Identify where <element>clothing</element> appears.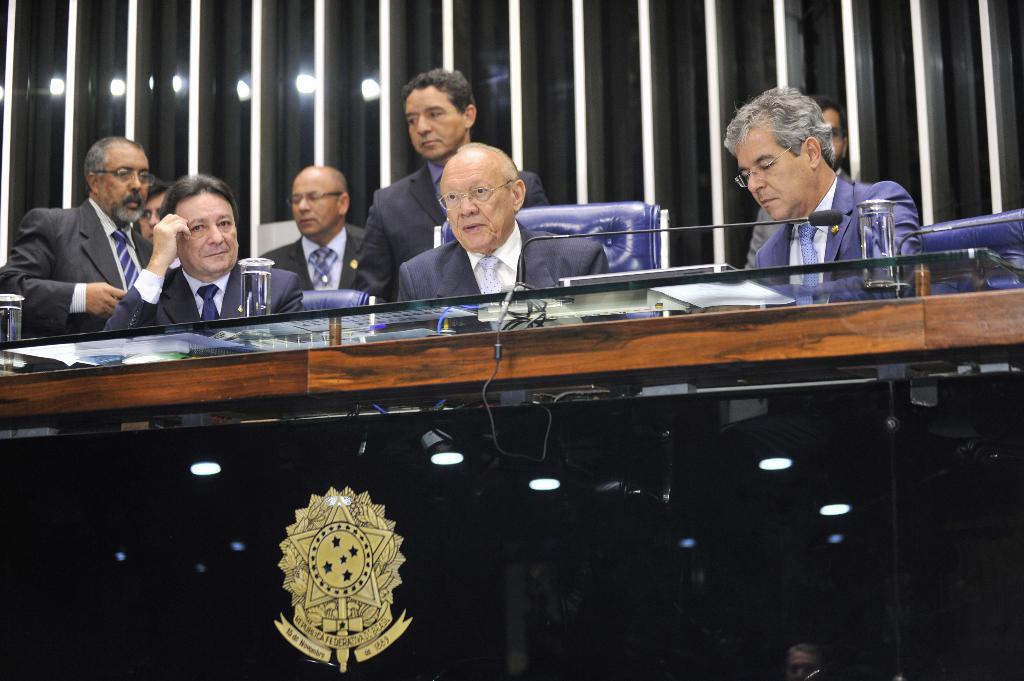
Appears at detection(271, 218, 380, 330).
